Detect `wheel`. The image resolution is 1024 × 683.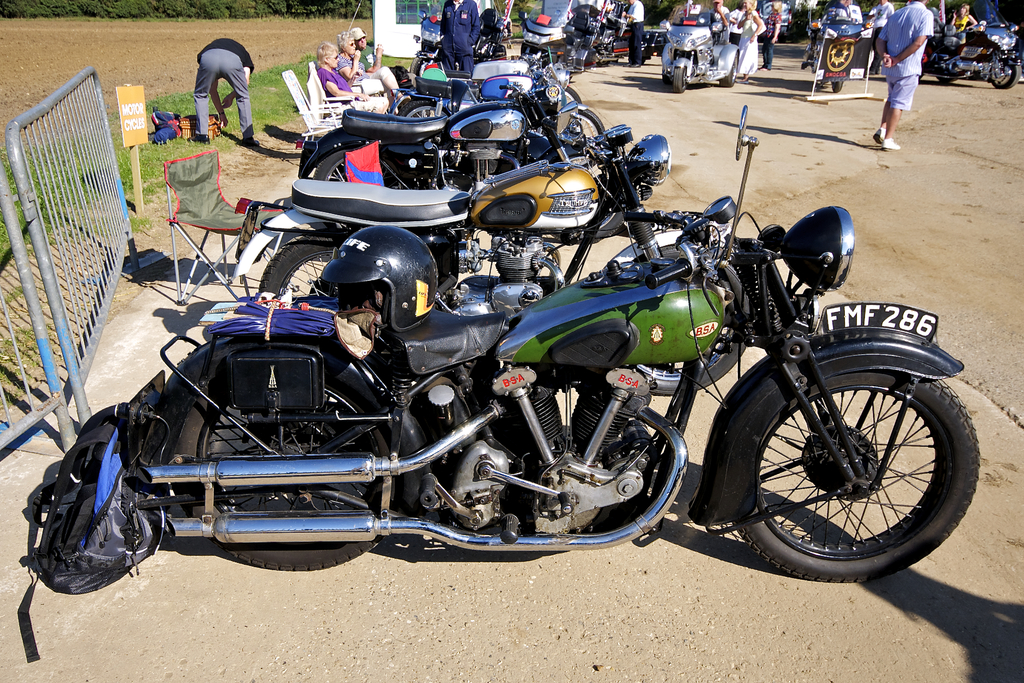
x1=261, y1=233, x2=341, y2=300.
